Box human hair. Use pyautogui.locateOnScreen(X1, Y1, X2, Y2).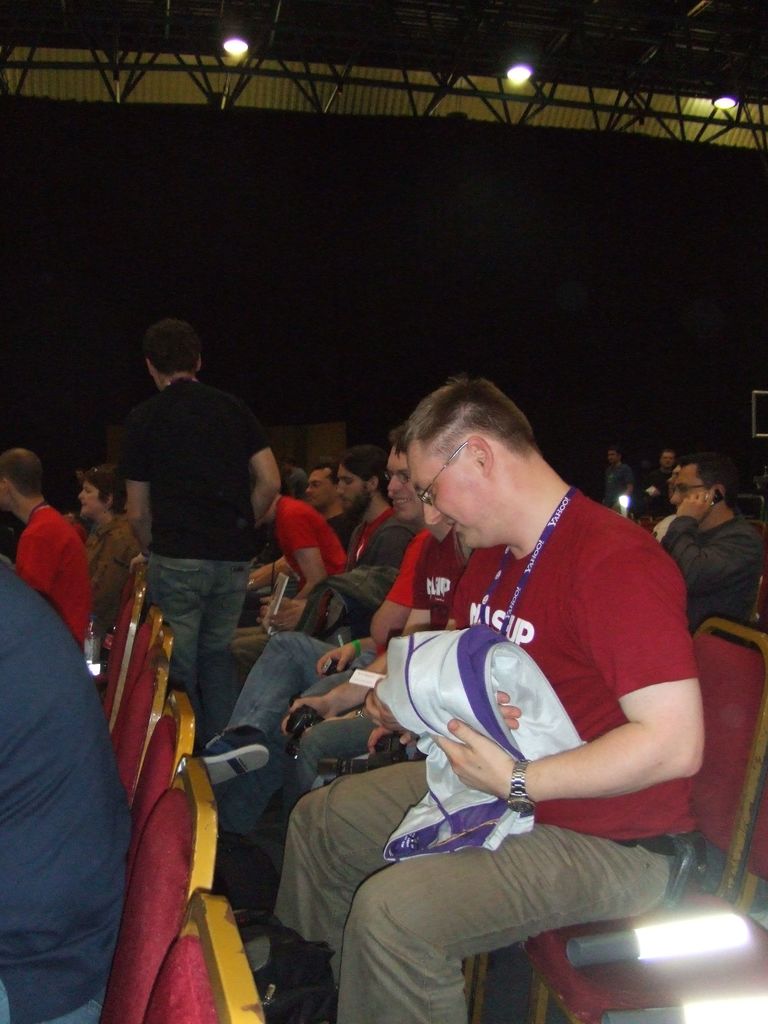
pyautogui.locateOnScreen(687, 452, 734, 510).
